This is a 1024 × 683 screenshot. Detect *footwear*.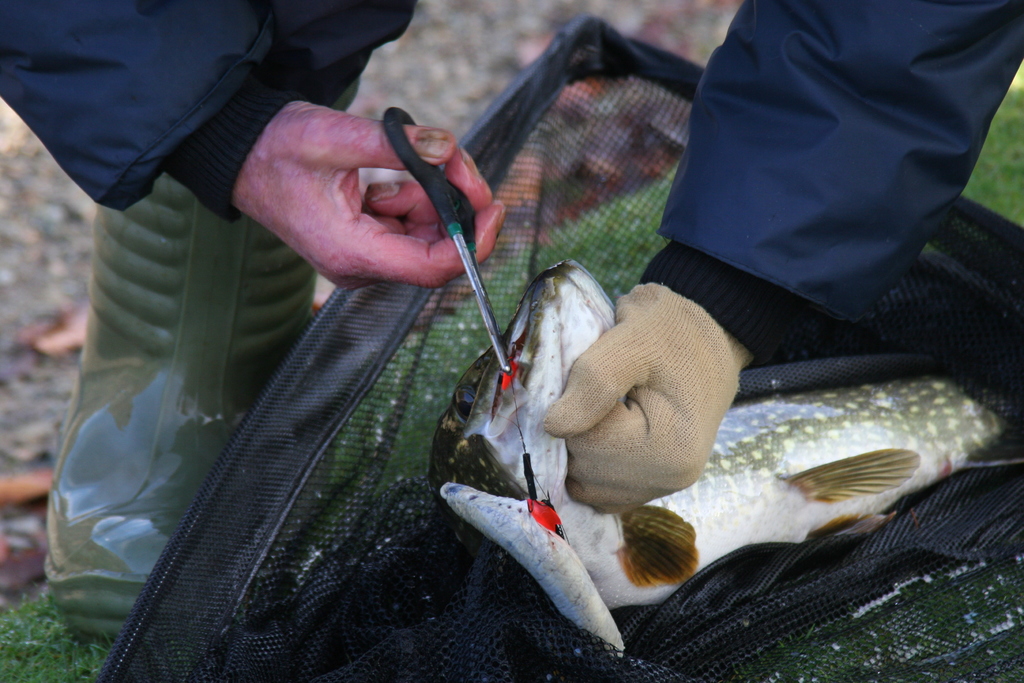
45:176:310:636.
